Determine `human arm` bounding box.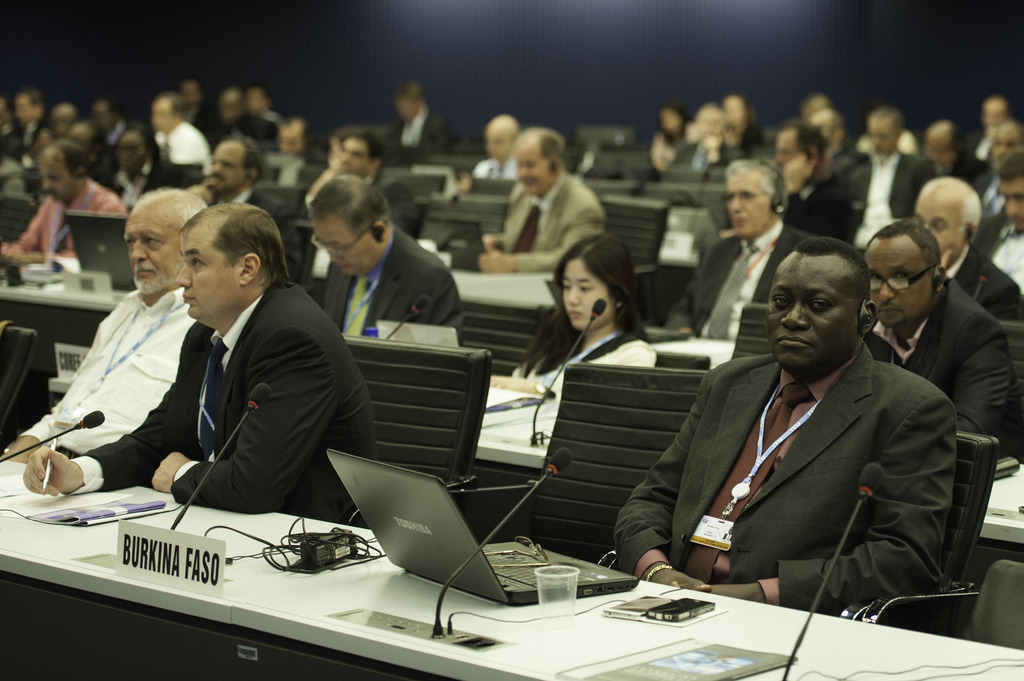
Determined: [154, 321, 343, 520].
